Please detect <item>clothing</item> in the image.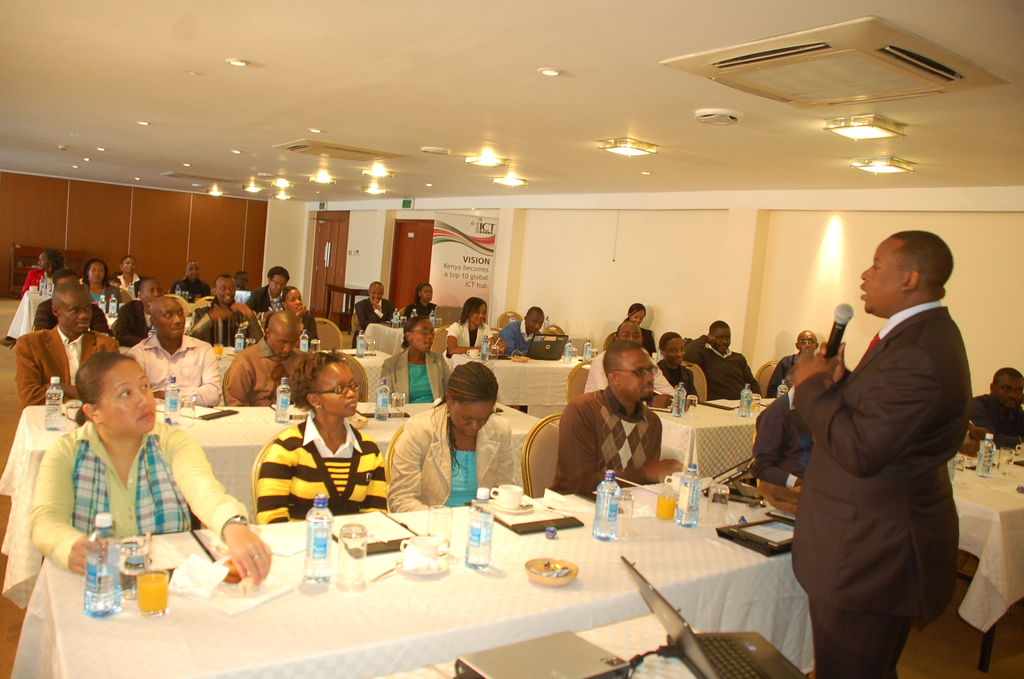
123/329/221/407.
